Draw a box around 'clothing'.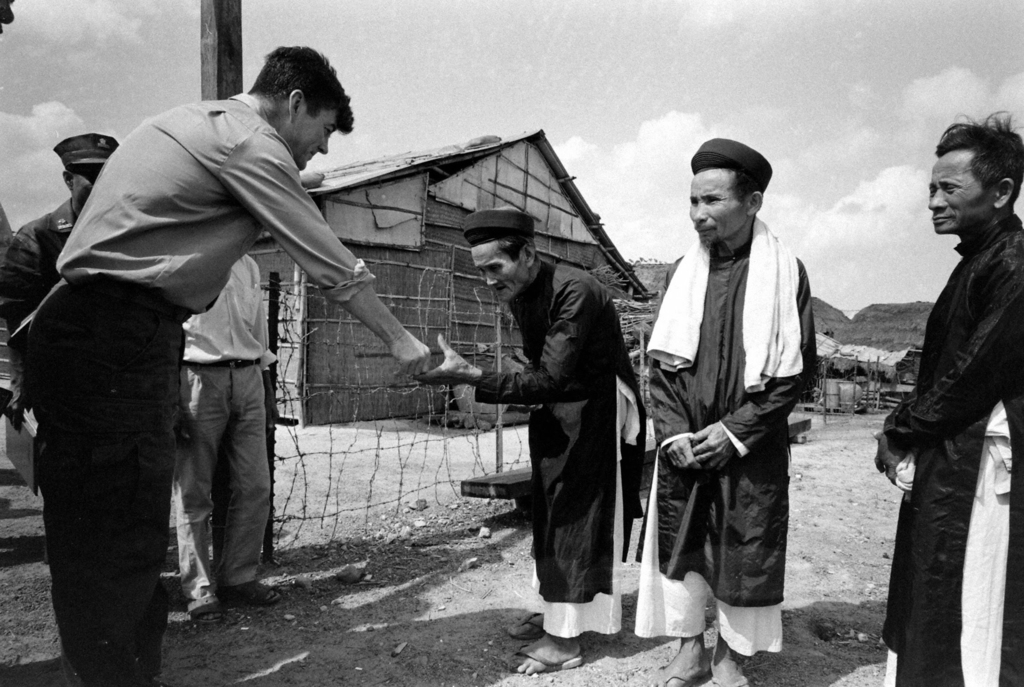
<box>472,261,663,652</box>.
